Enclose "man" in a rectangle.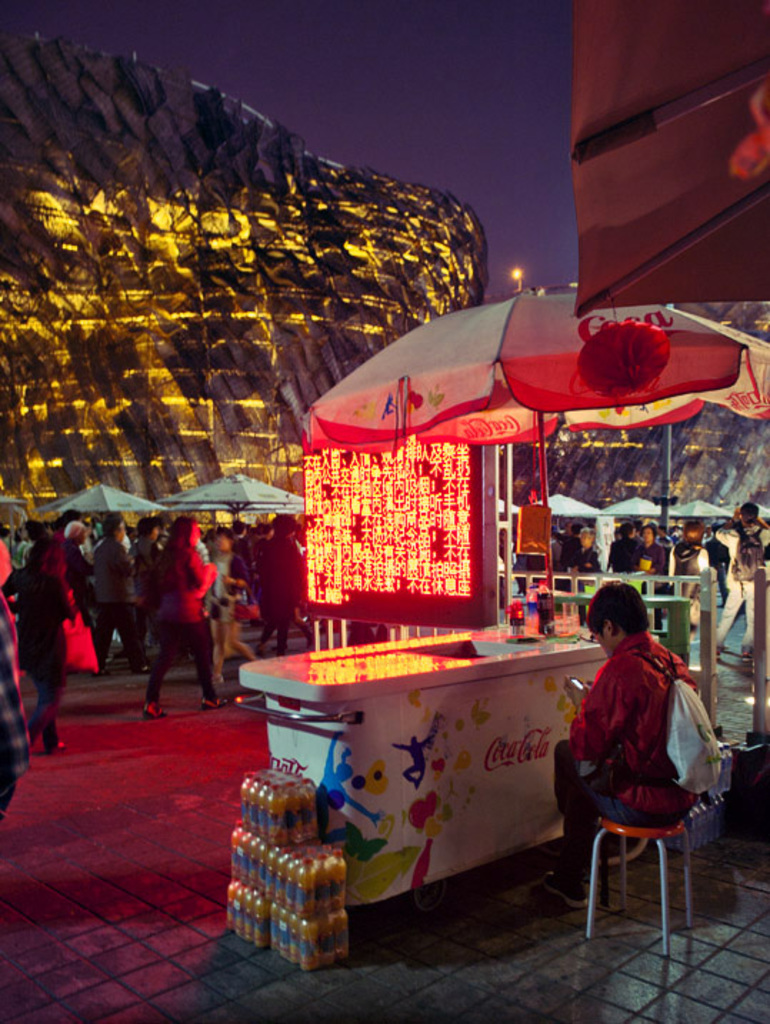
BBox(570, 524, 597, 577).
